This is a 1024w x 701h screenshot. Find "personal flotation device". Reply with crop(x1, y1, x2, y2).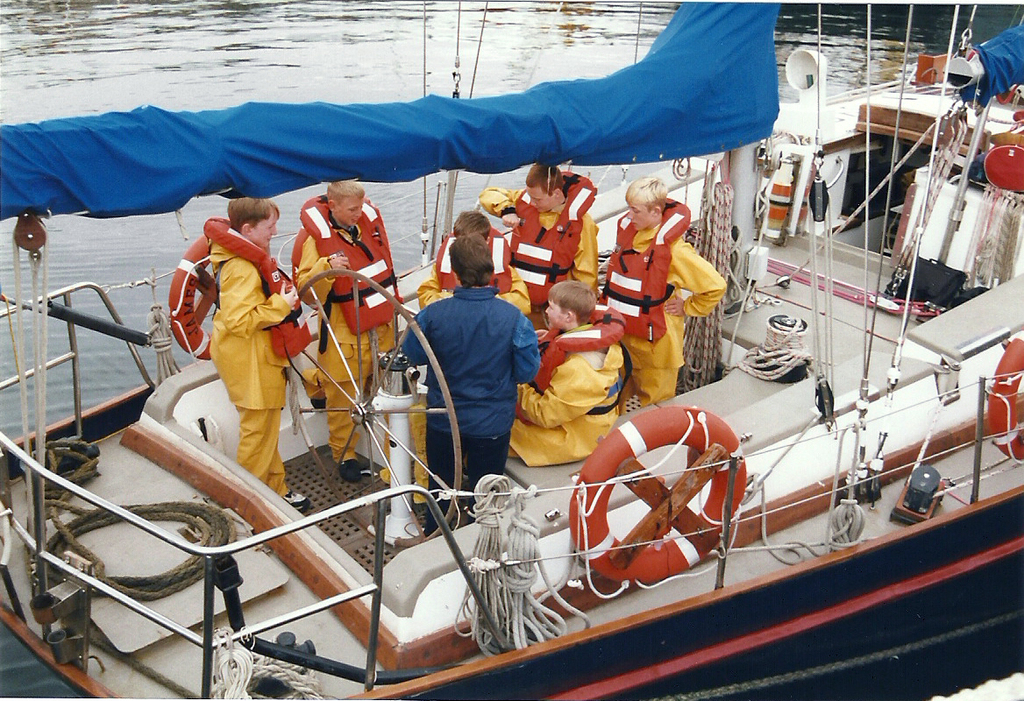
crop(604, 198, 689, 347).
